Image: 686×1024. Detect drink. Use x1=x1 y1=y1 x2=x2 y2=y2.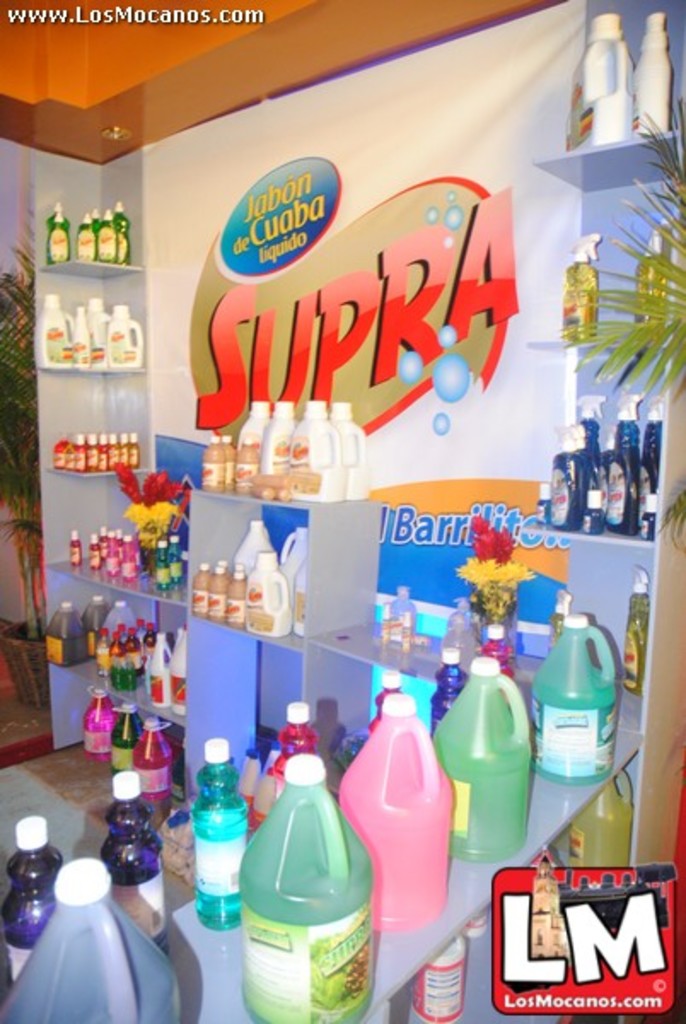
x1=234 y1=753 x2=370 y2=1022.
